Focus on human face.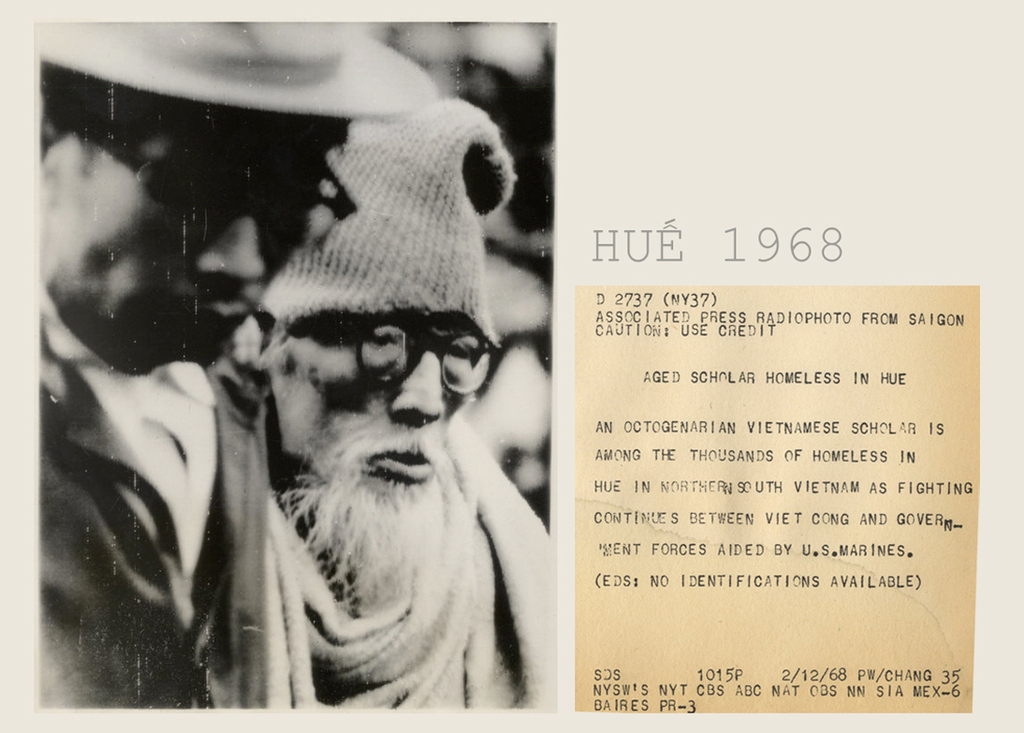
Focused at left=67, top=158, right=329, bottom=366.
